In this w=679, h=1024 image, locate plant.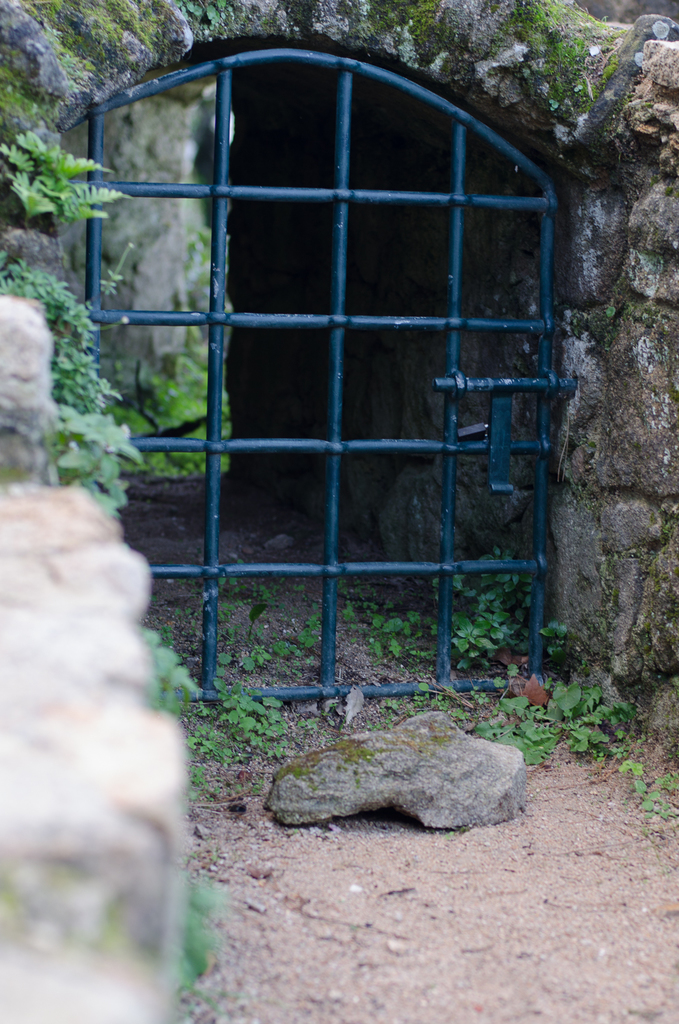
Bounding box: BBox(0, 124, 133, 224).
